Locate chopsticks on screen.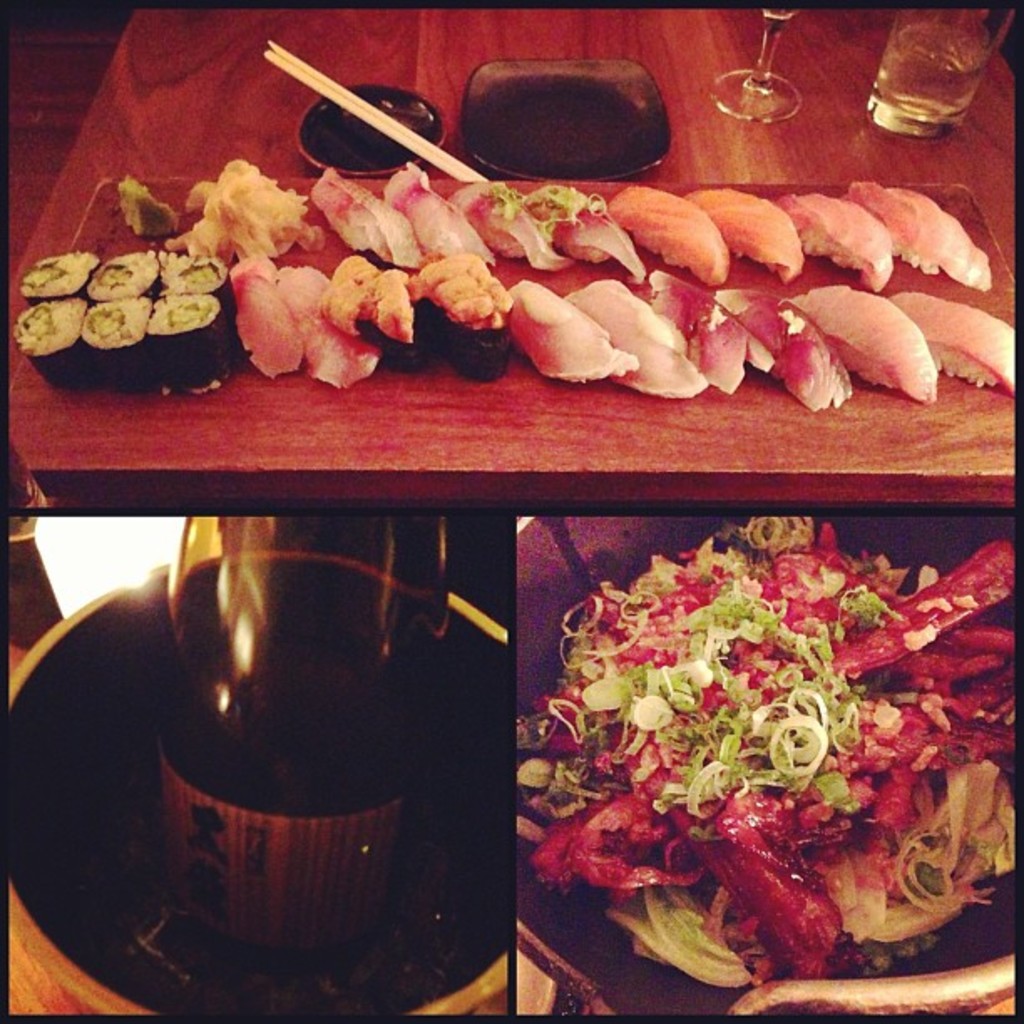
On screen at bbox=(266, 44, 477, 182).
